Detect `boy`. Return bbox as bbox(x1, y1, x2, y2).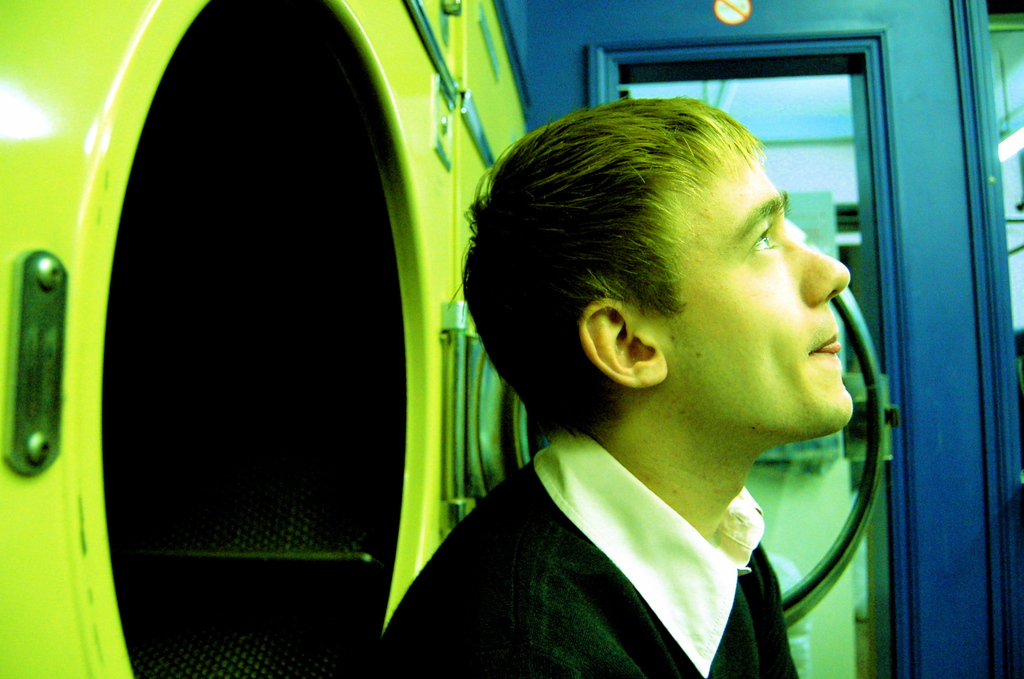
bbox(371, 58, 911, 650).
